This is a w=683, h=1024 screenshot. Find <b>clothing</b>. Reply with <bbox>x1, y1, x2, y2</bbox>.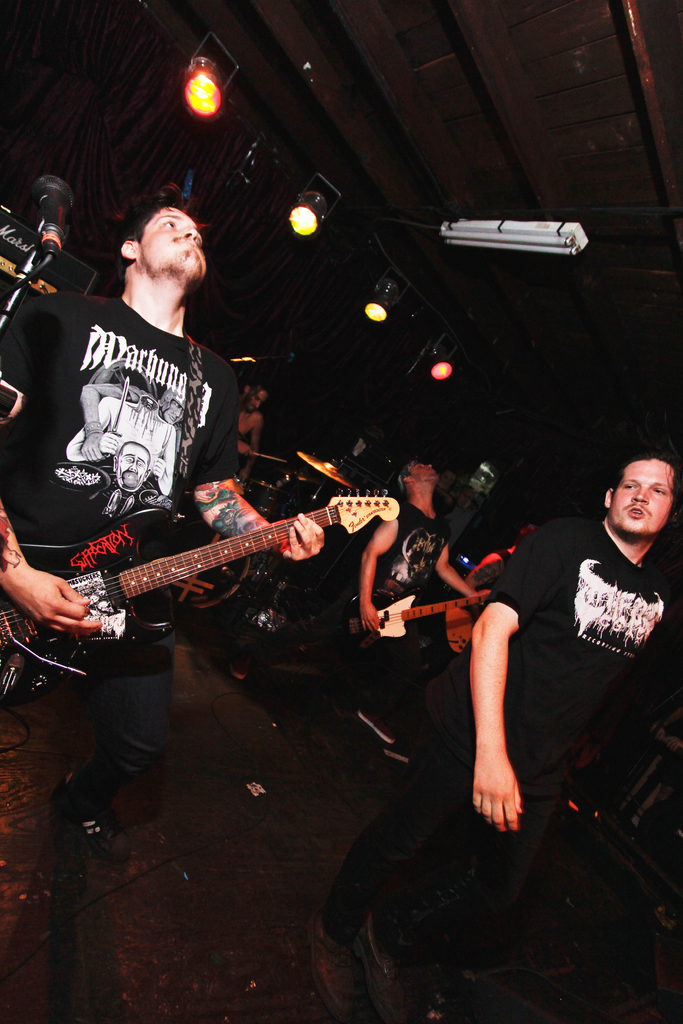
<bbox>327, 515, 676, 909</bbox>.
